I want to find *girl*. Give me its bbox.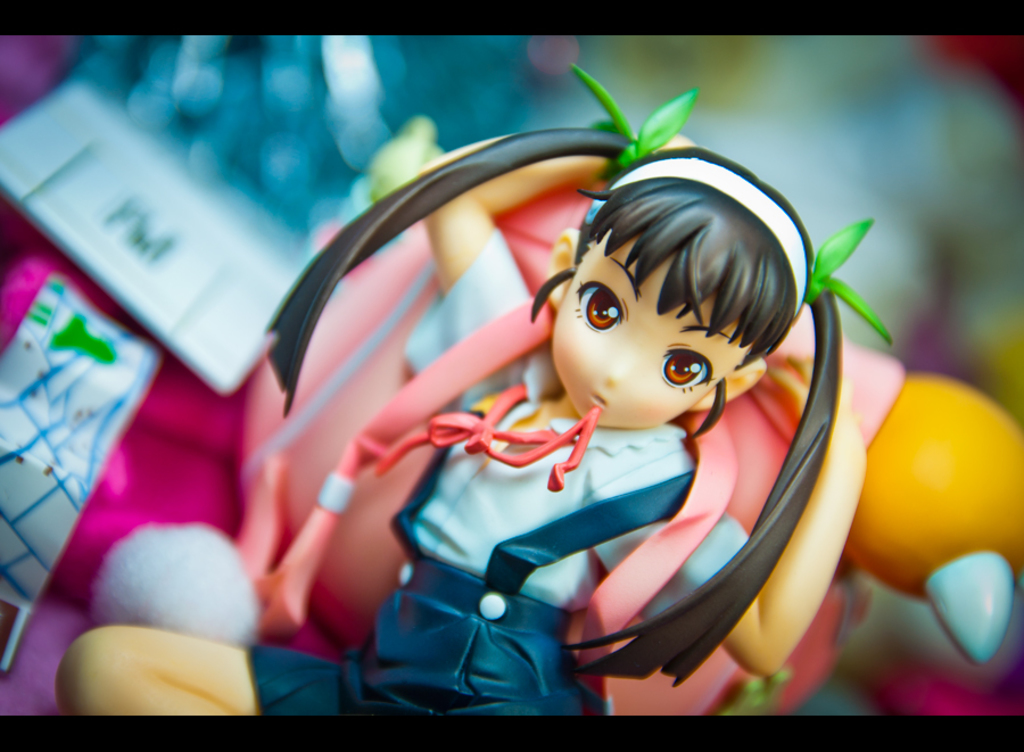
59/61/893/720.
